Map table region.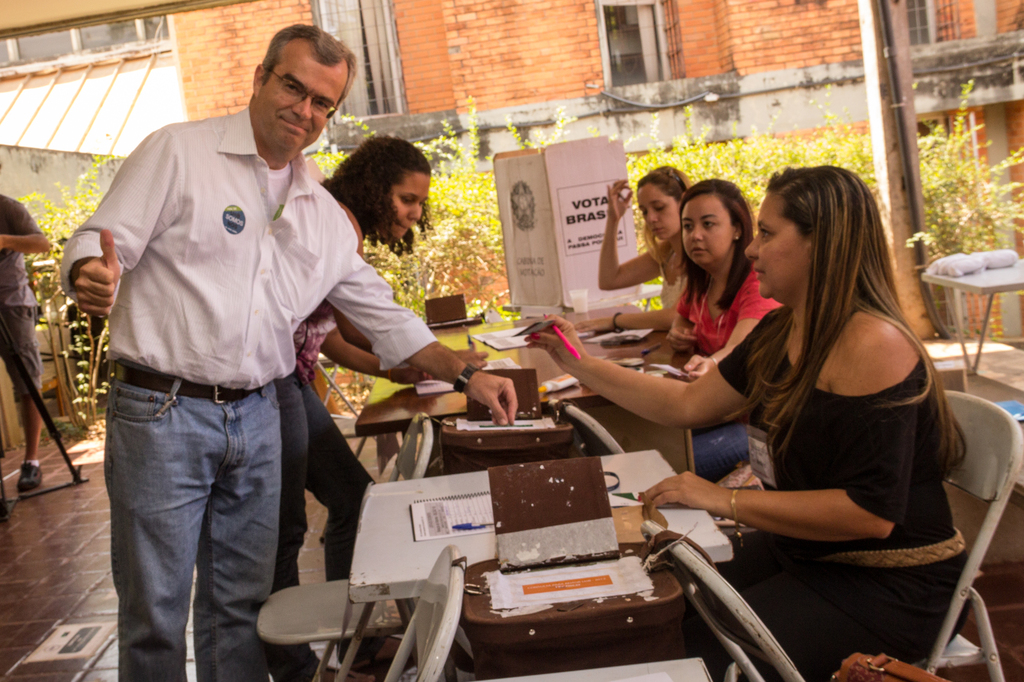
Mapped to crop(342, 448, 748, 681).
